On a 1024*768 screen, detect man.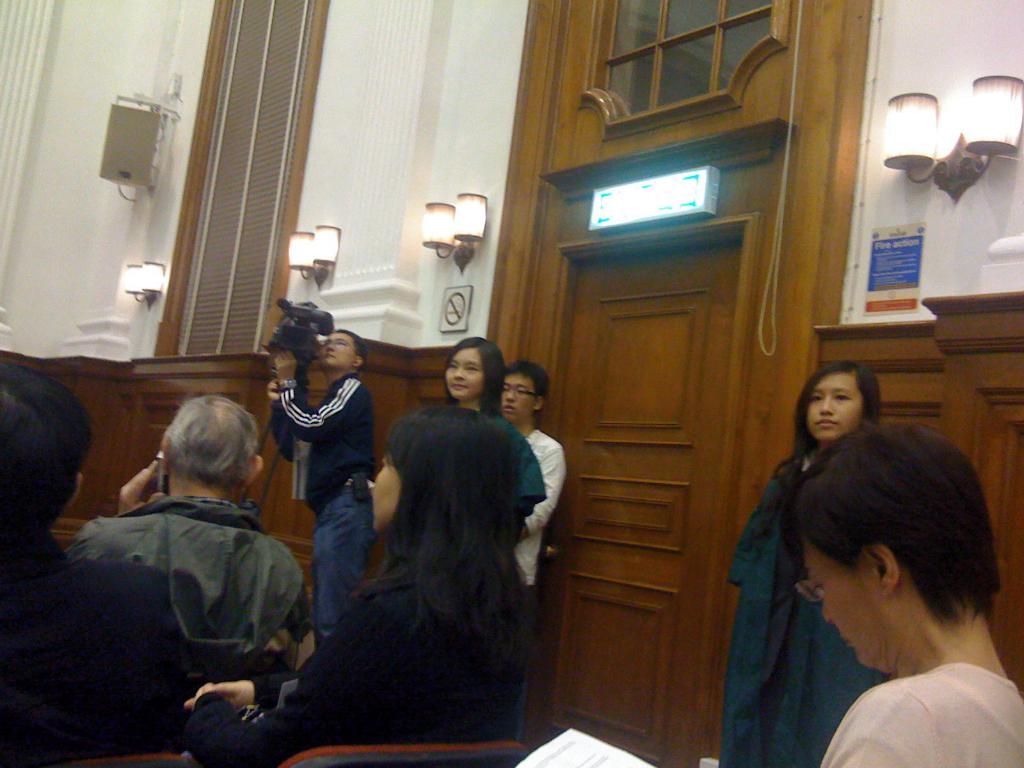
box=[267, 326, 382, 650].
